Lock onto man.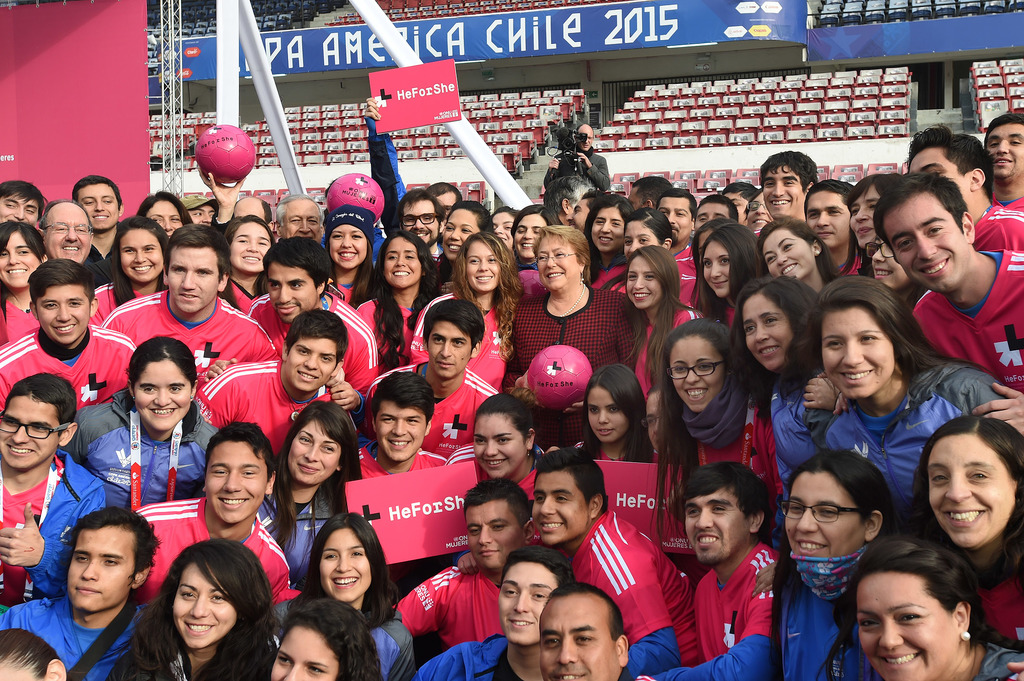
Locked: pyautogui.locateOnScreen(33, 509, 164, 673).
